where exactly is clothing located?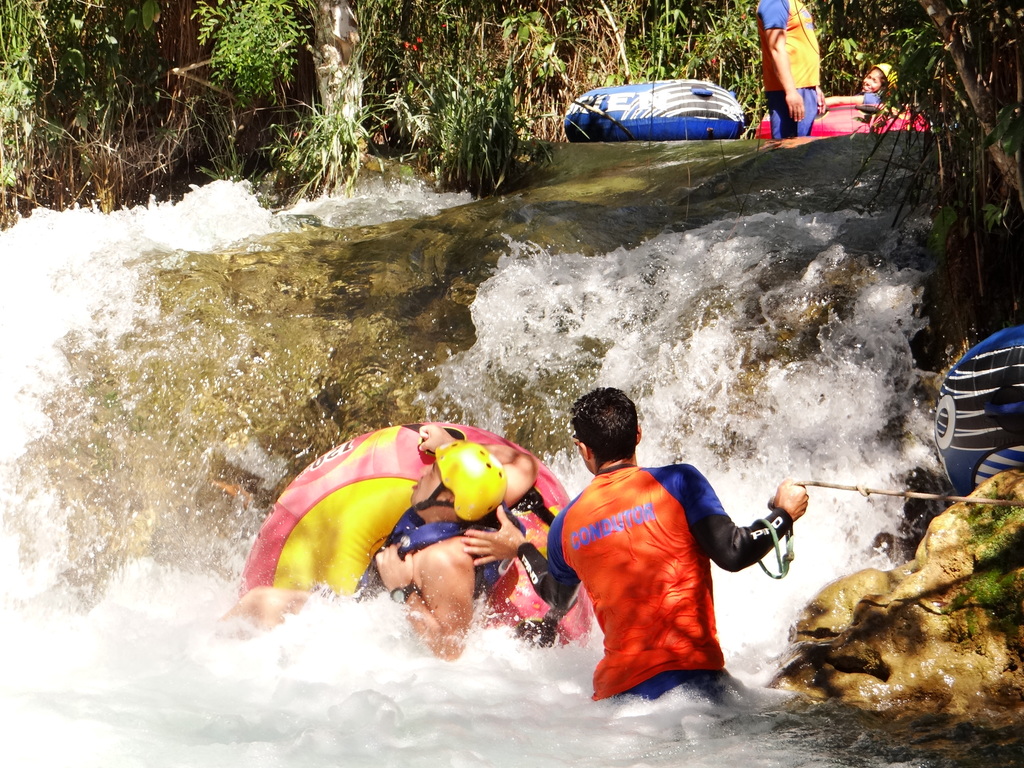
Its bounding box is detection(508, 440, 780, 687).
